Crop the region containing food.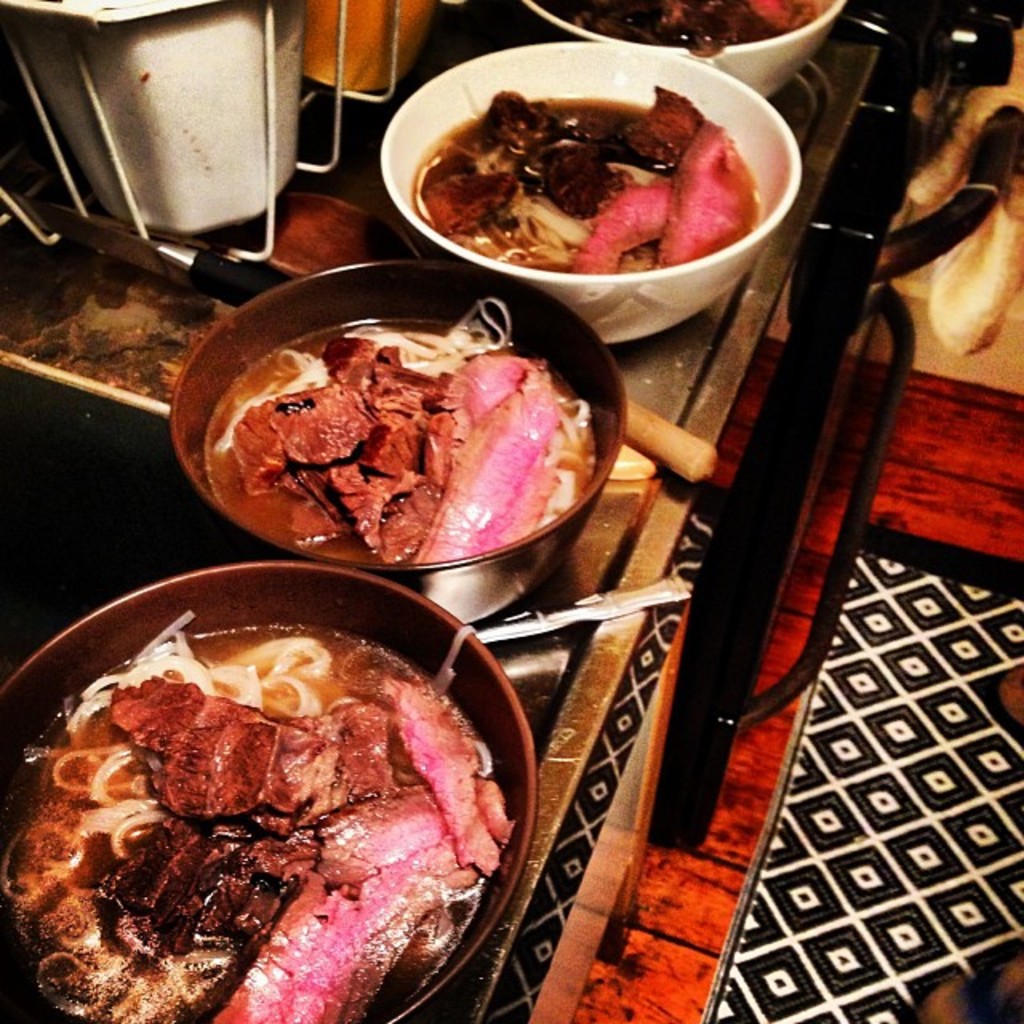
Crop region: 48,594,494,1005.
